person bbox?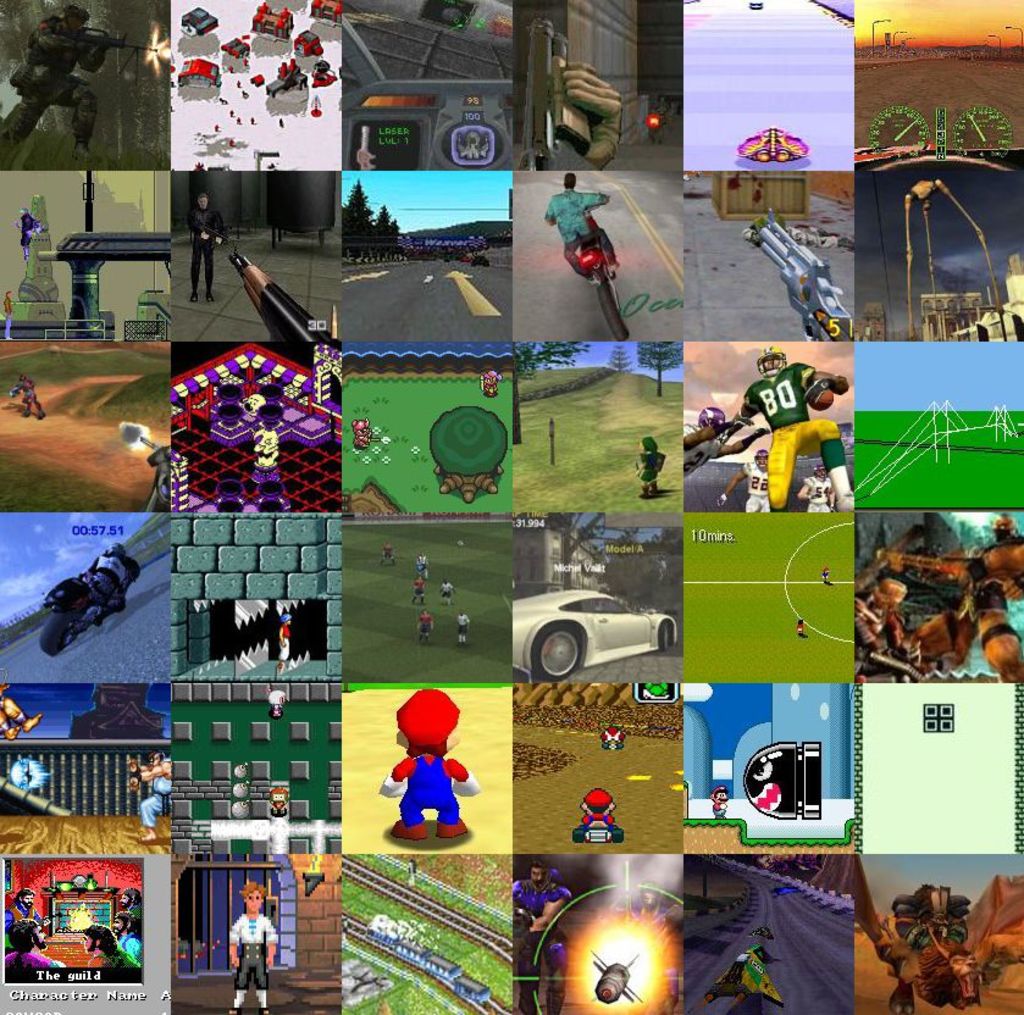
77/539/135/626
